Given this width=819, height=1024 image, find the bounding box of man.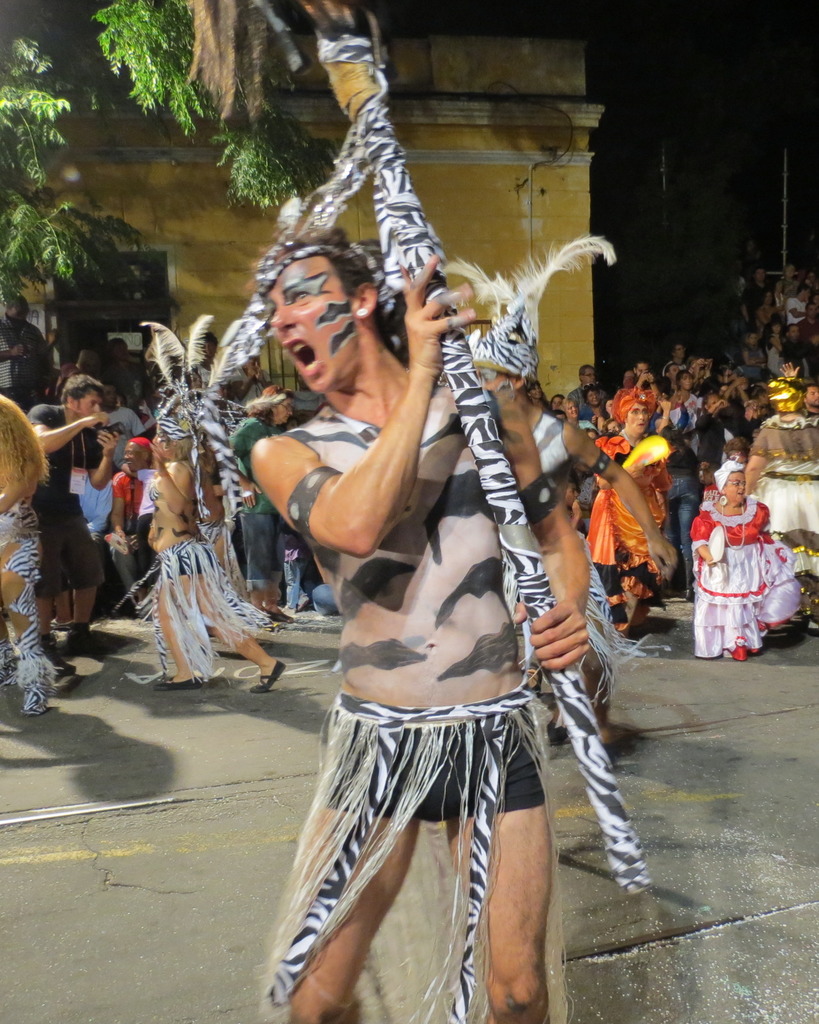
[x1=778, y1=319, x2=818, y2=372].
